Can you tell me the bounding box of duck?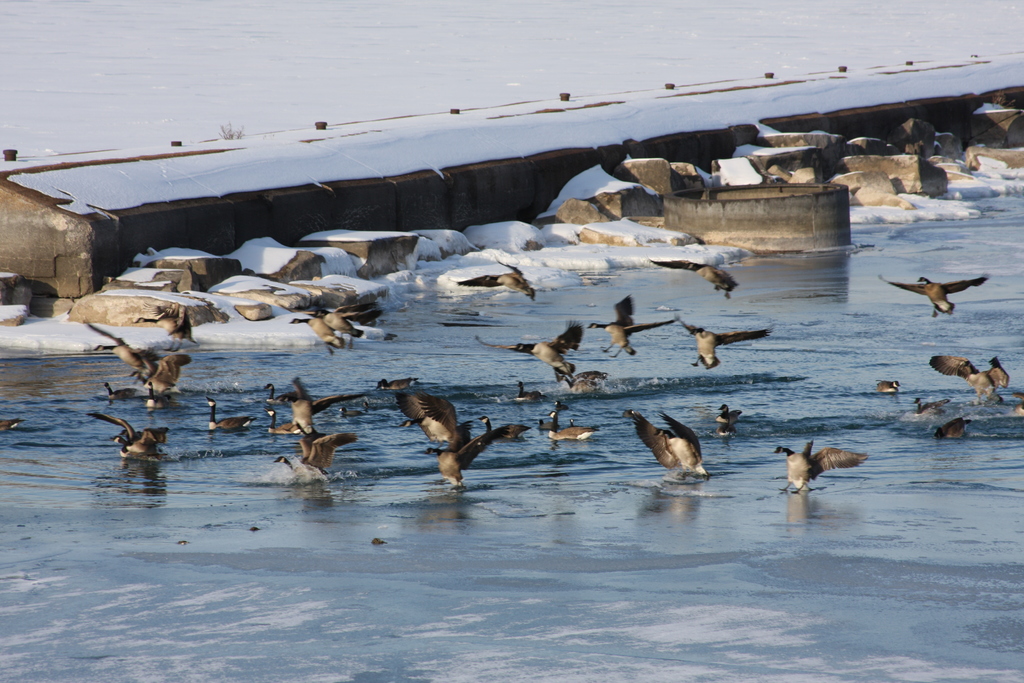
detection(285, 295, 381, 355).
